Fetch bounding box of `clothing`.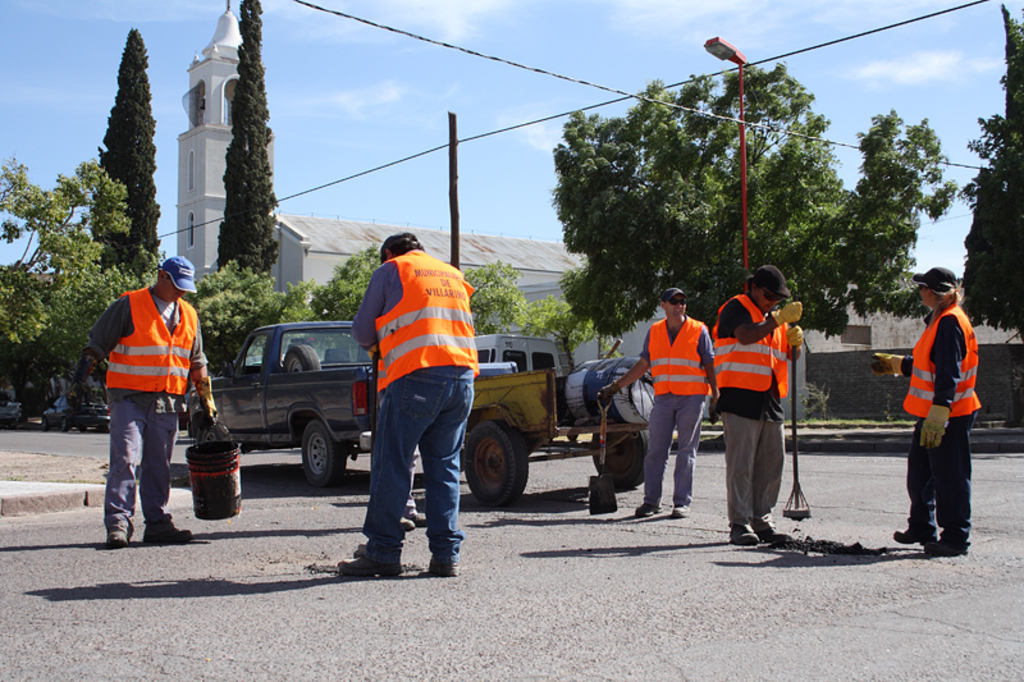
Bbox: select_region(355, 243, 497, 557).
